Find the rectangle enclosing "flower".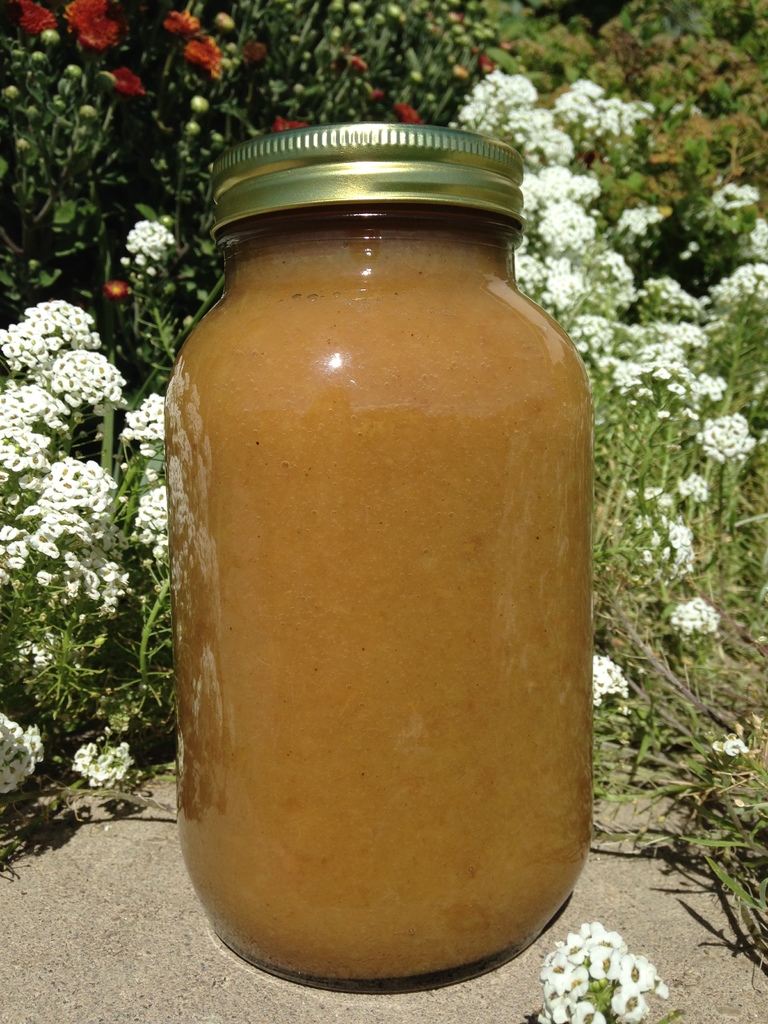
l=60, t=0, r=124, b=56.
